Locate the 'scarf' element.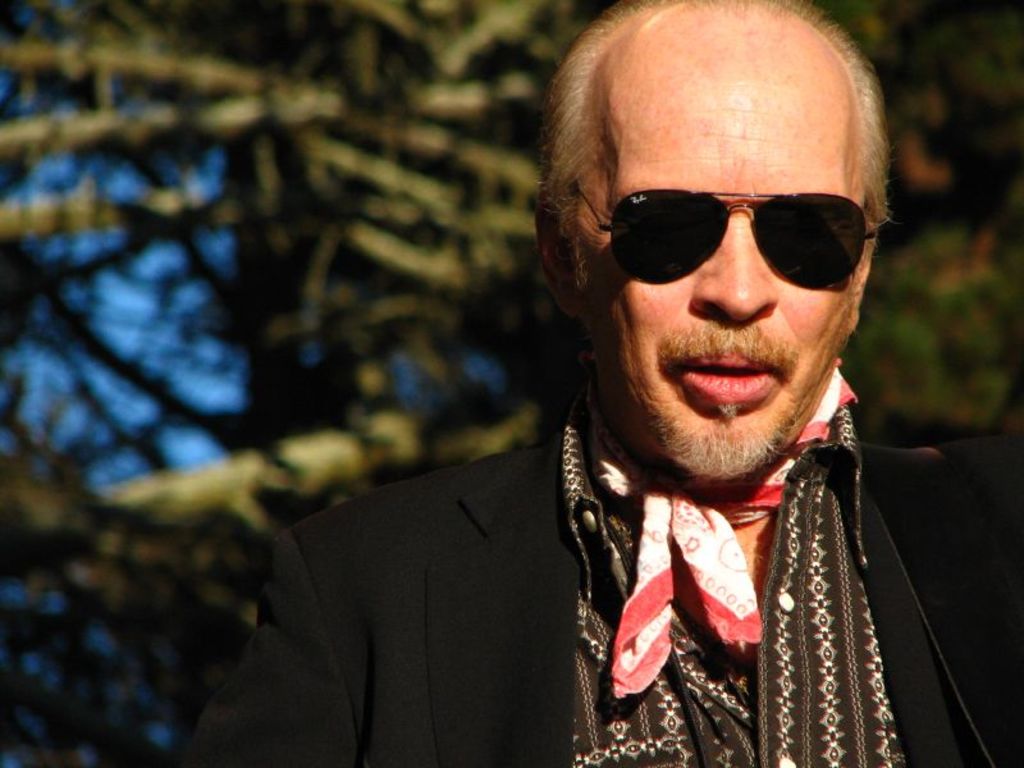
Element bbox: 586, 348, 861, 698.
